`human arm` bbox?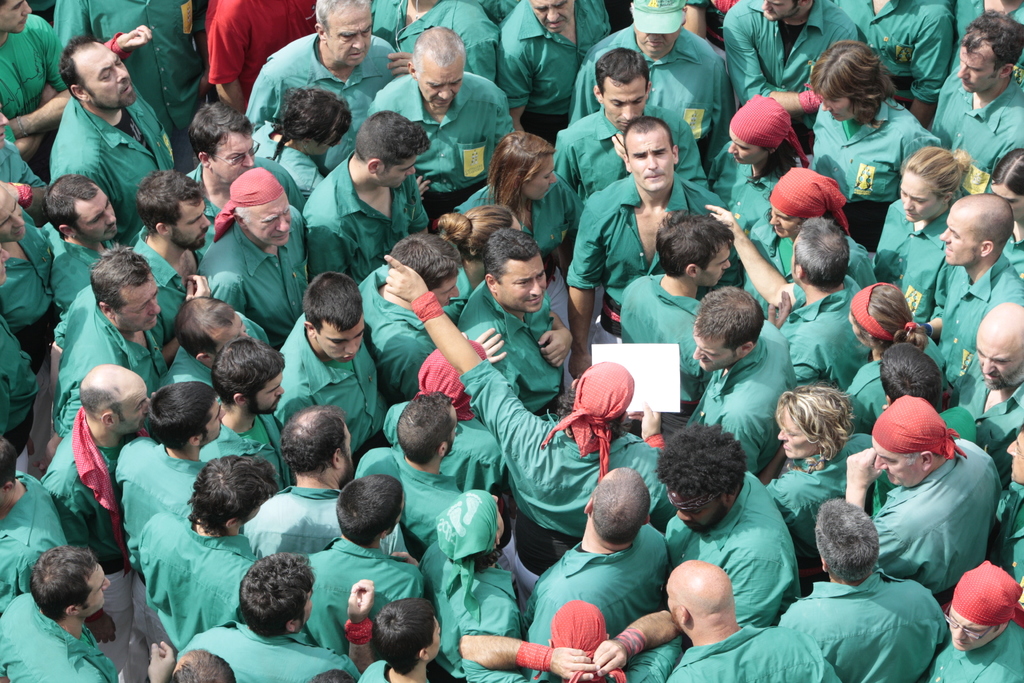
crop(124, 509, 159, 577)
